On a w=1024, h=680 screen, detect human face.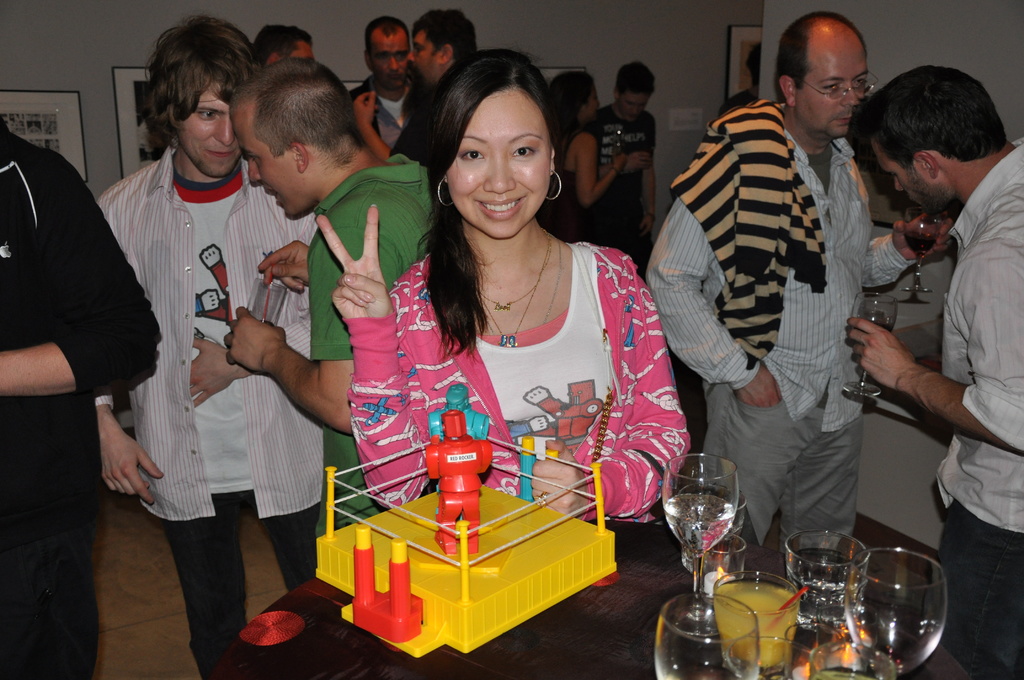
x1=405 y1=26 x2=442 y2=90.
